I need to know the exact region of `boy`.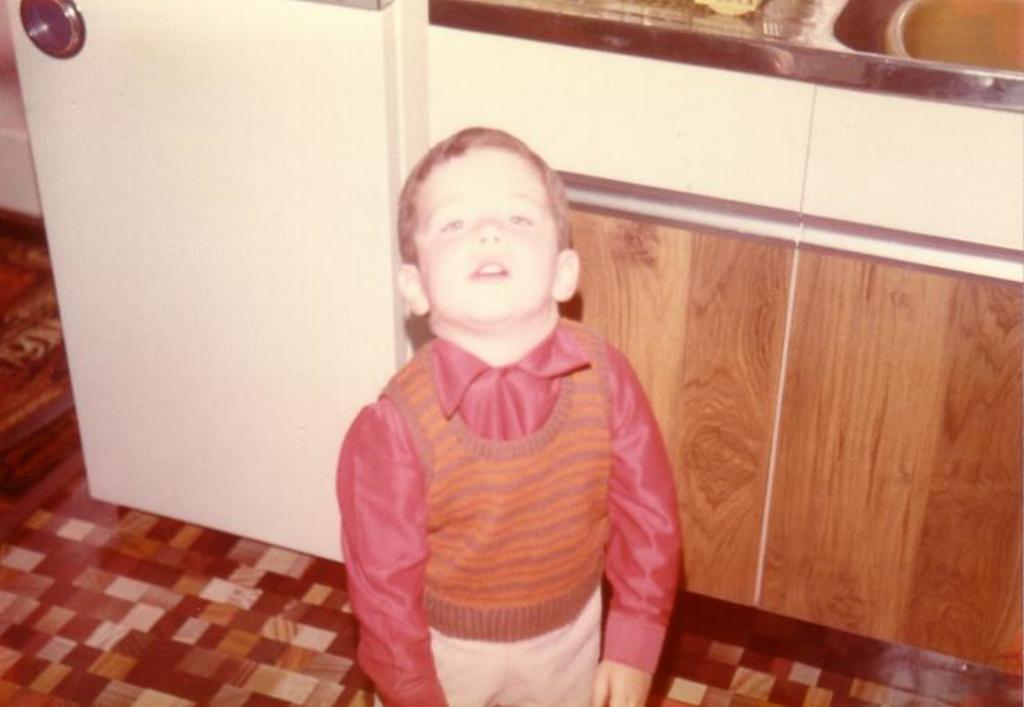
Region: rect(360, 100, 674, 706).
